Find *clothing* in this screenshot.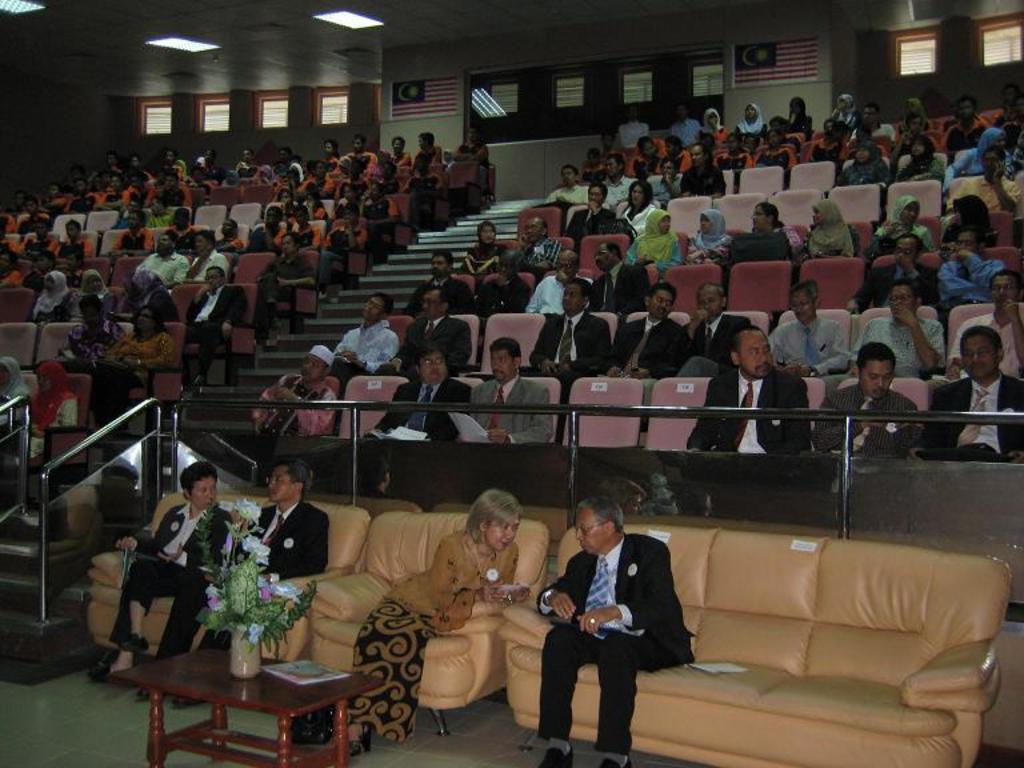
The bounding box for *clothing* is (x1=28, y1=261, x2=75, y2=319).
